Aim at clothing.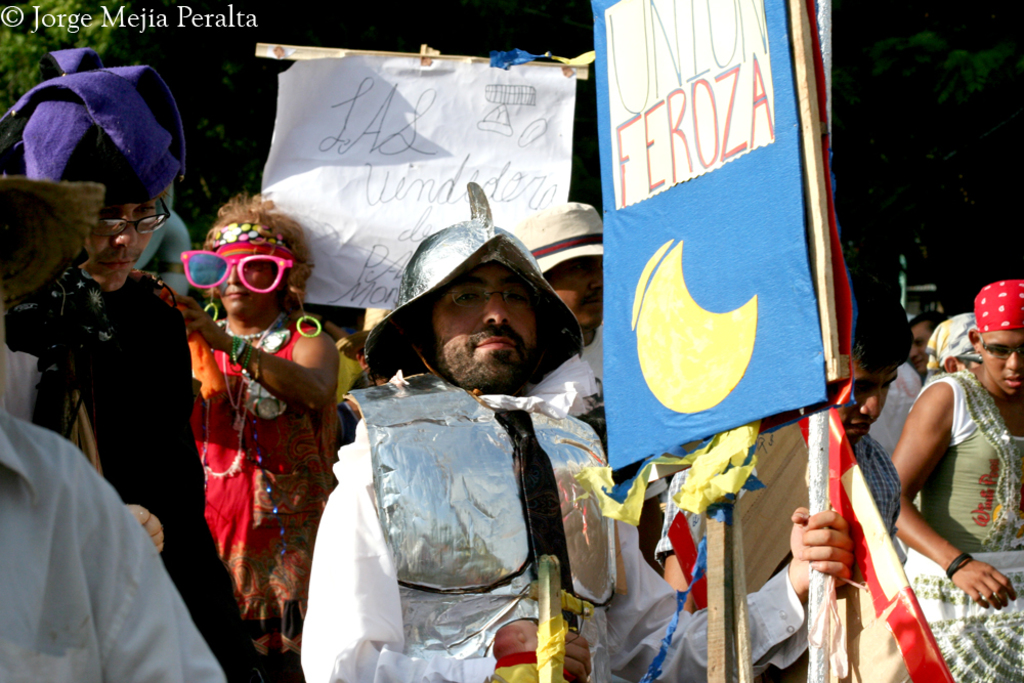
Aimed at bbox(188, 309, 323, 671).
